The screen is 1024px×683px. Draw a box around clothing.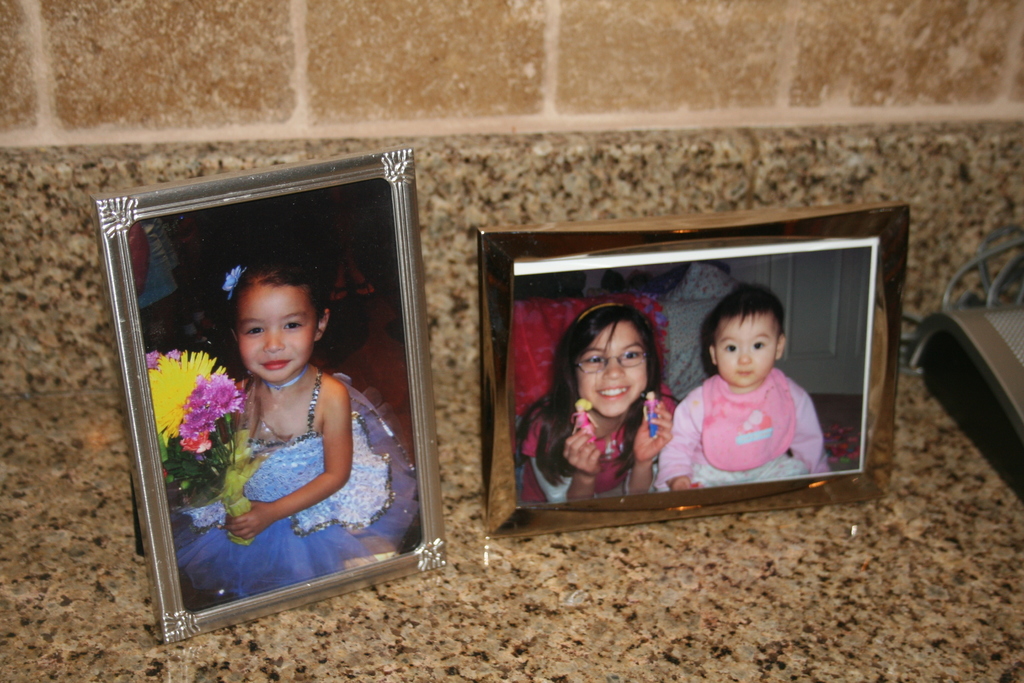
<bbox>518, 381, 672, 504</bbox>.
